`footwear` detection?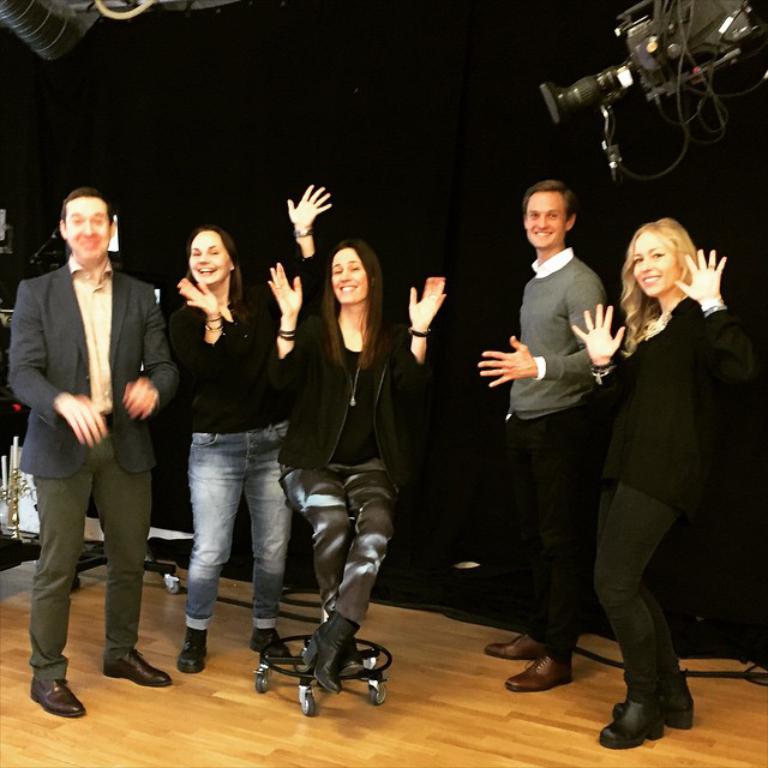
box(173, 624, 204, 672)
